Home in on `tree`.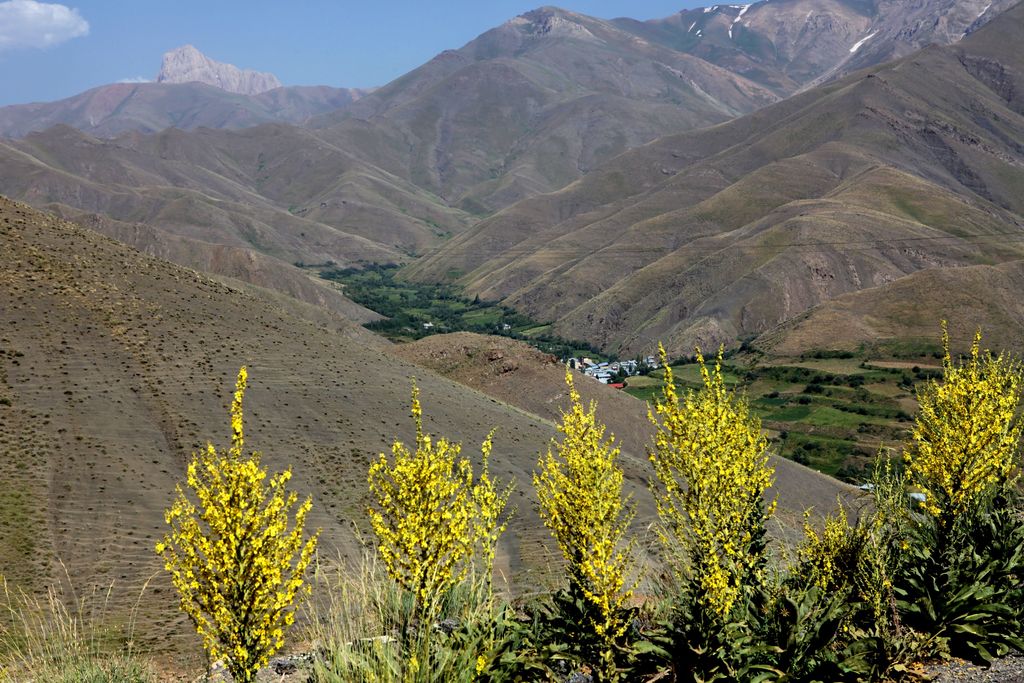
Homed in at BBox(867, 314, 1023, 645).
